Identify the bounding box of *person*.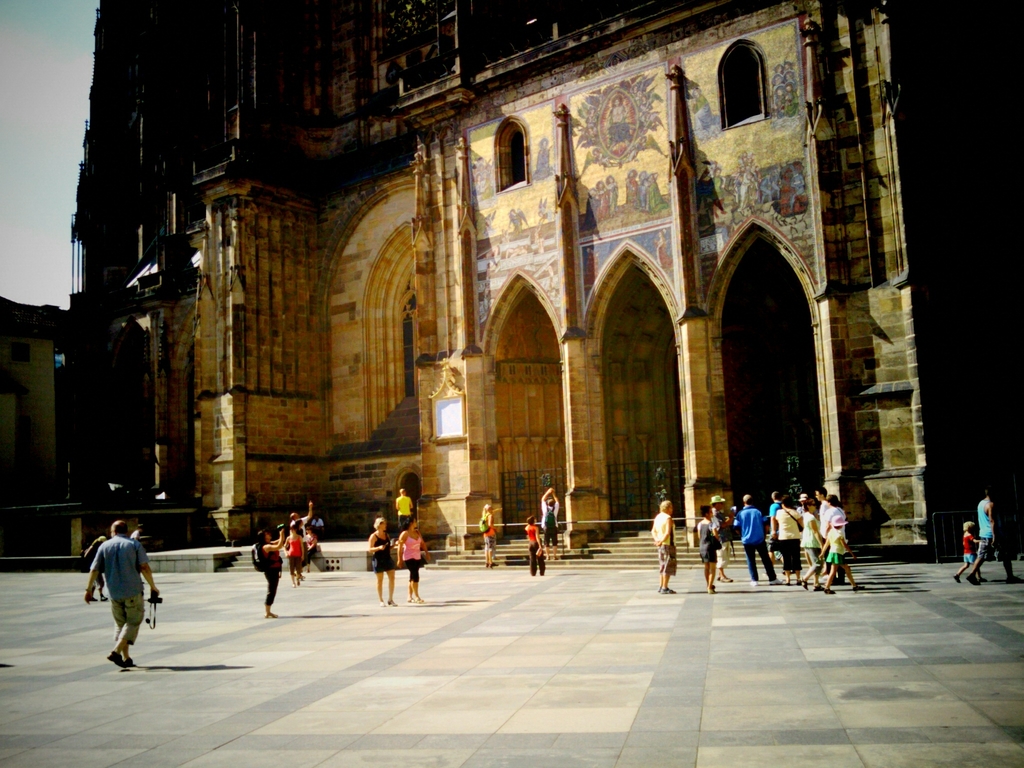
88,518,162,675.
